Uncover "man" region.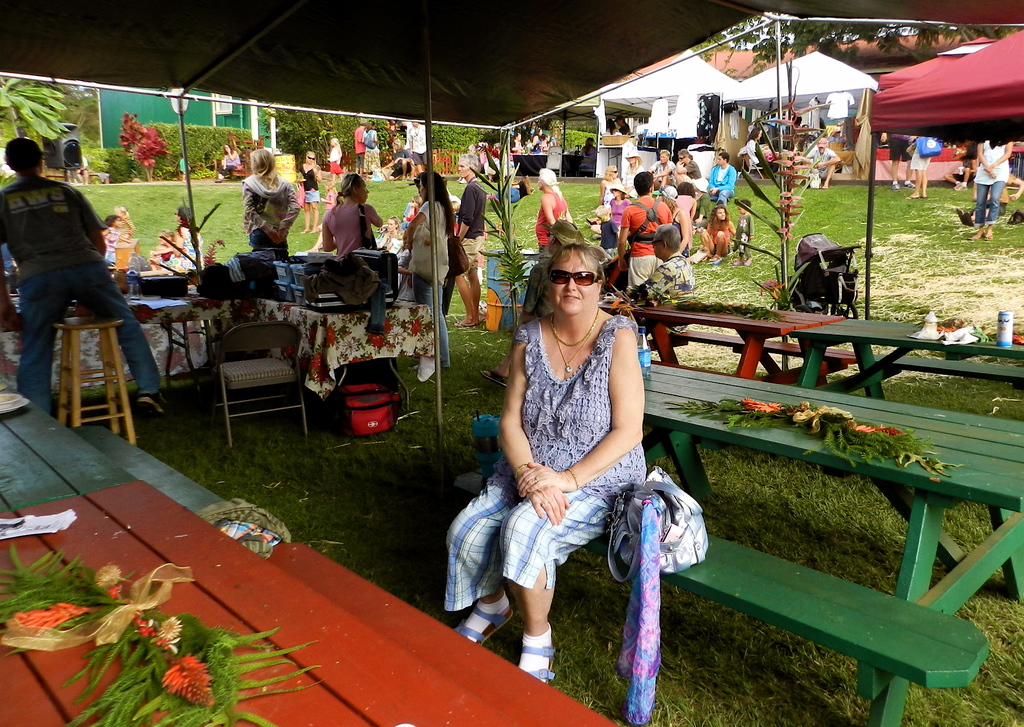
Uncovered: {"left": 1, "top": 135, "right": 138, "bottom": 420}.
